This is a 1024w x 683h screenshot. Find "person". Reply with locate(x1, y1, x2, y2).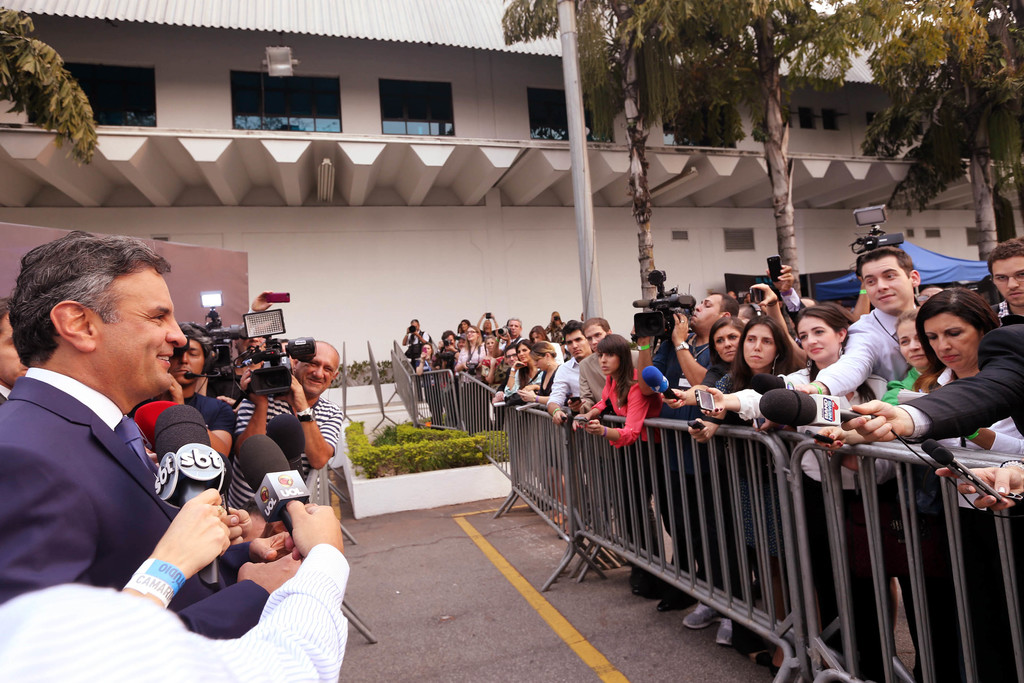
locate(684, 320, 752, 644).
